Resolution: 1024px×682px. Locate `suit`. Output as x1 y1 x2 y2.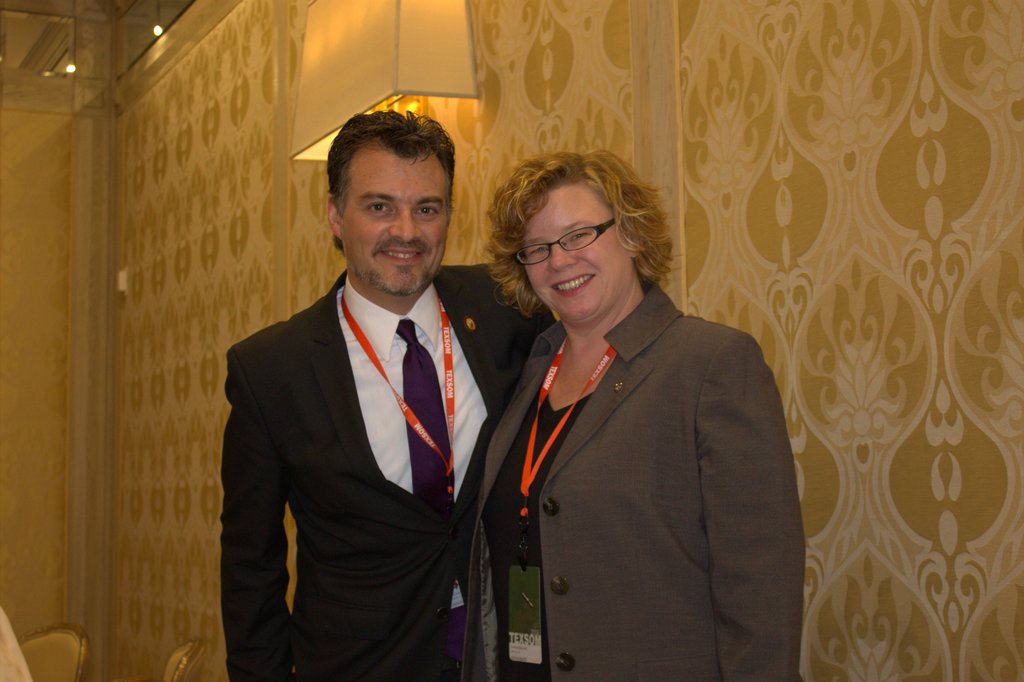
199 249 557 681.
